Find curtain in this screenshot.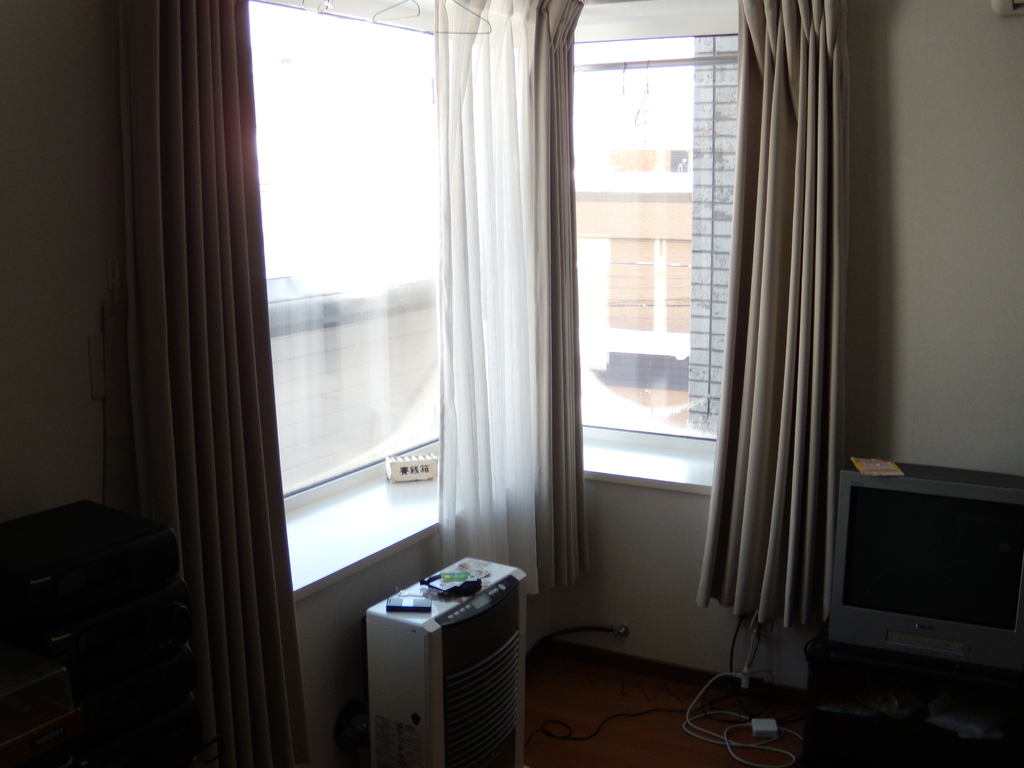
The bounding box for curtain is (left=104, top=0, right=322, bottom=766).
